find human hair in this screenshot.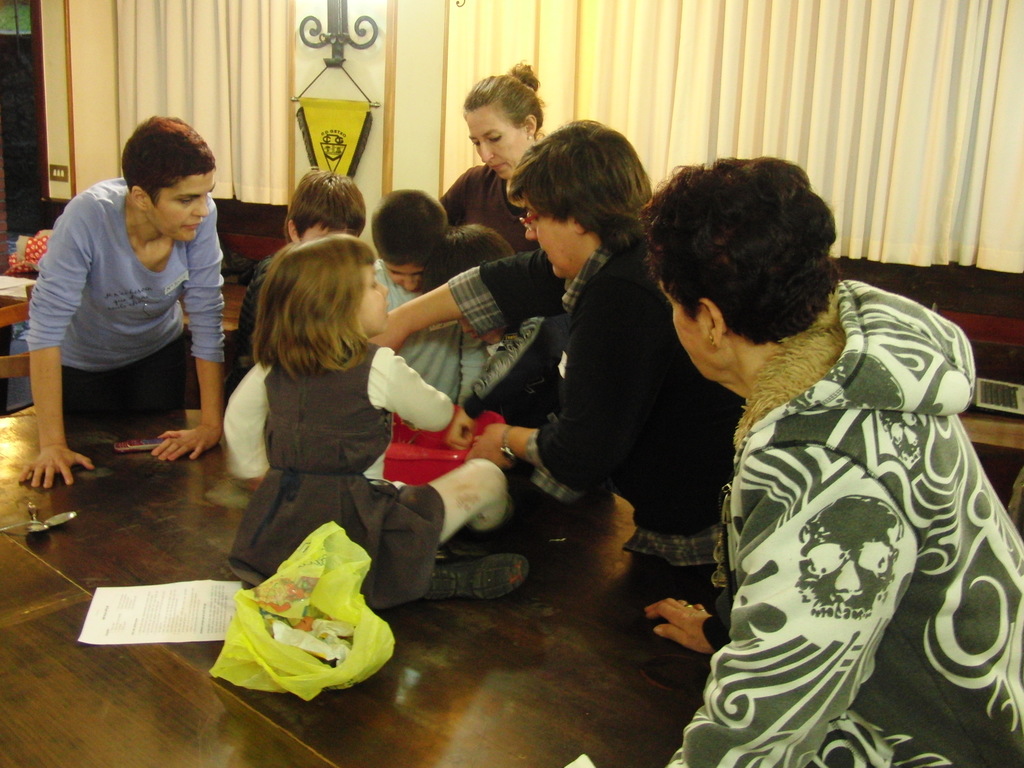
The bounding box for human hair is locate(509, 114, 657, 253).
